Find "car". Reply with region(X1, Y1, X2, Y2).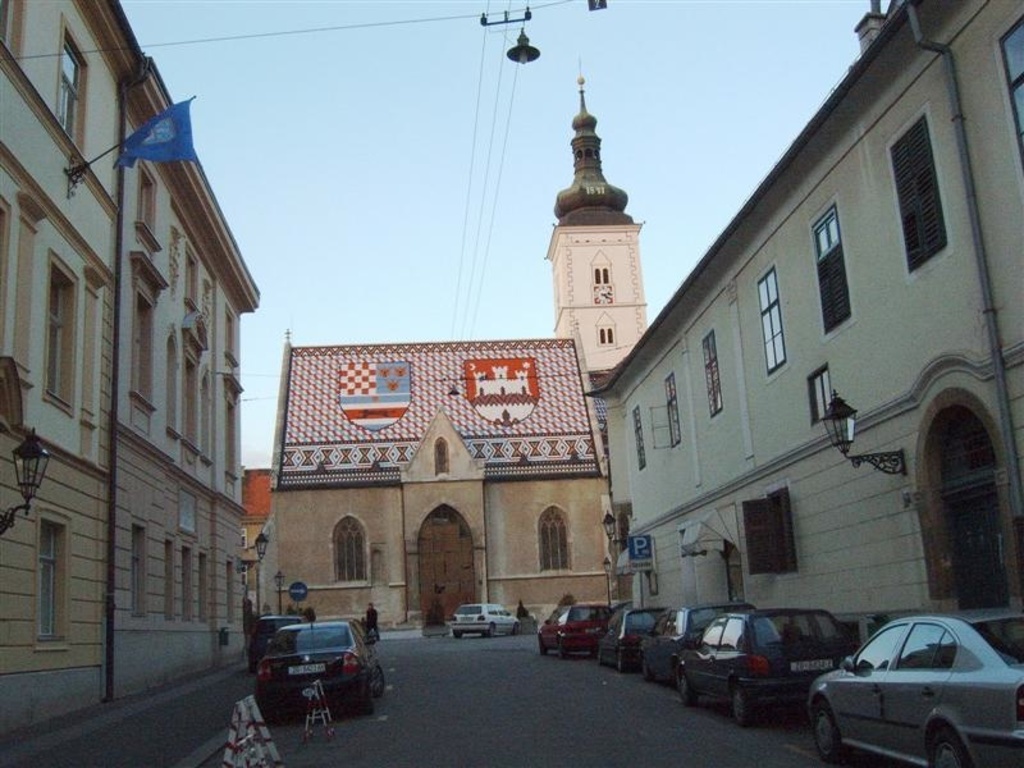
region(796, 608, 1010, 762).
